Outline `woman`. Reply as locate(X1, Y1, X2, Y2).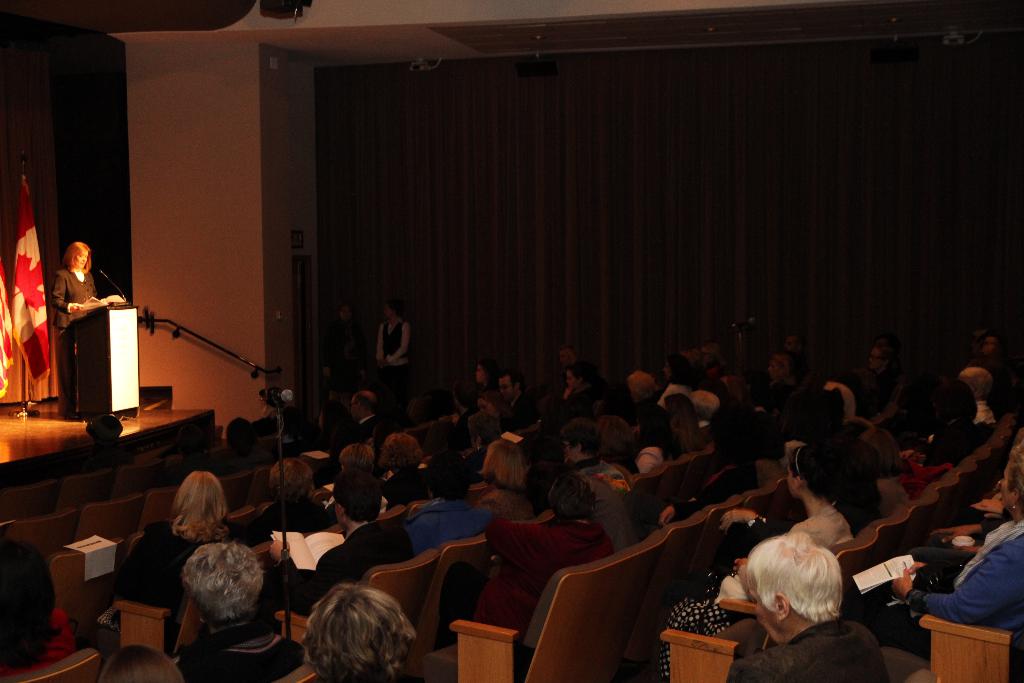
locate(835, 440, 883, 516).
